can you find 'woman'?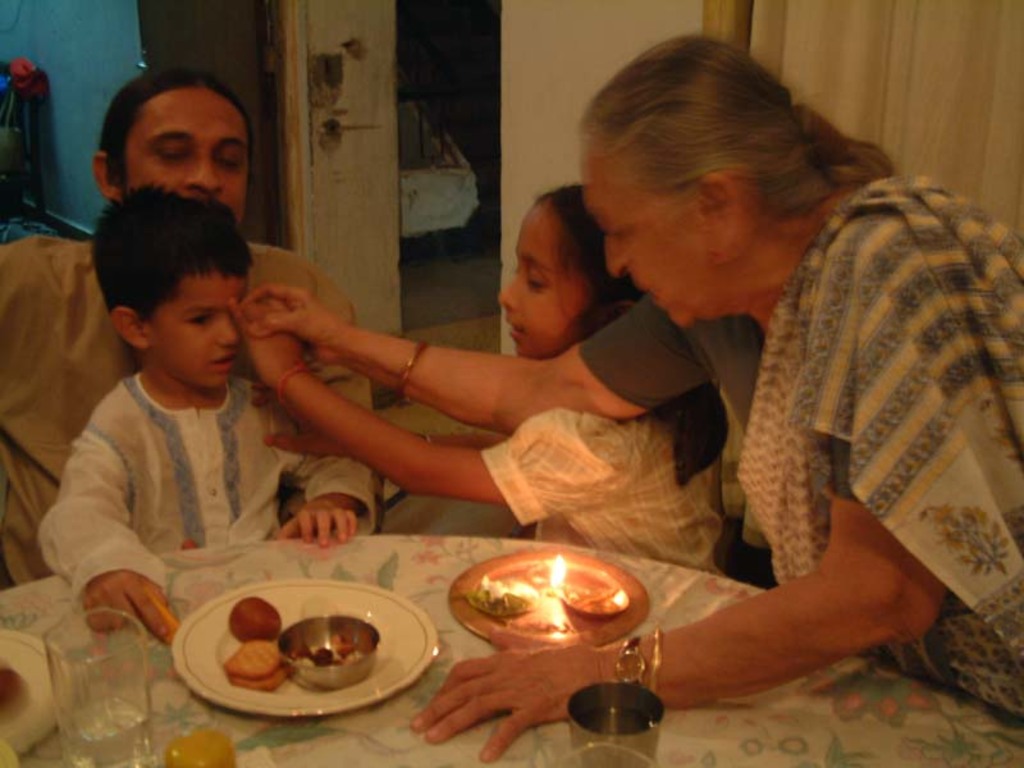
Yes, bounding box: 233 23 1023 764.
